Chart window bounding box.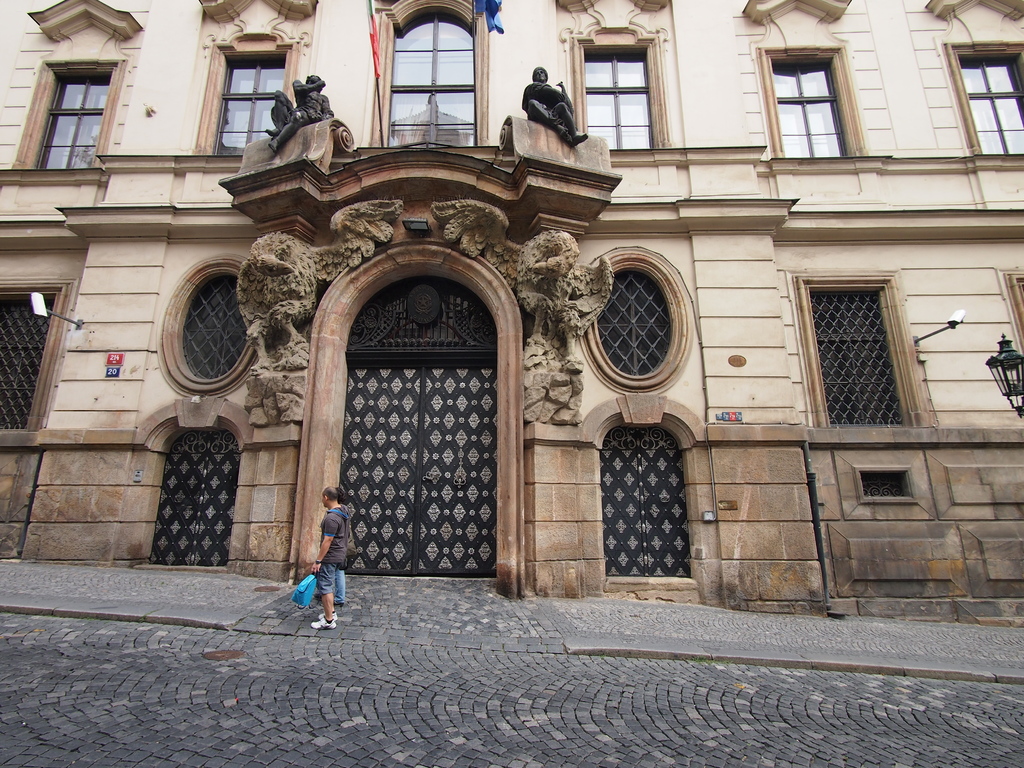
Charted: bbox=[383, 10, 478, 130].
